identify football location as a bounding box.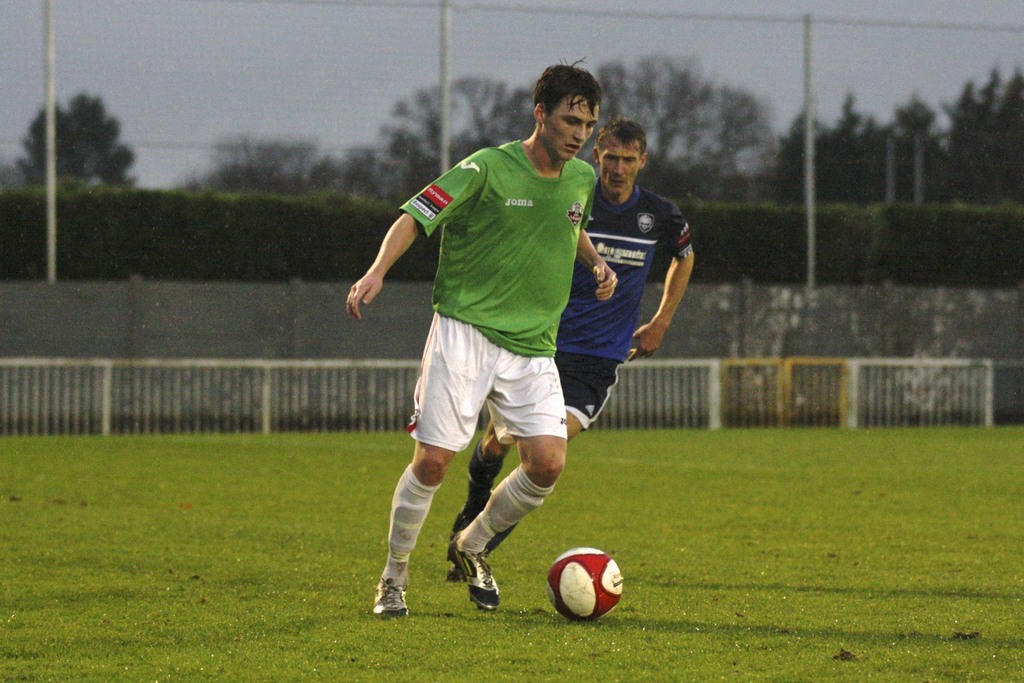
(left=545, top=547, right=624, bottom=620).
